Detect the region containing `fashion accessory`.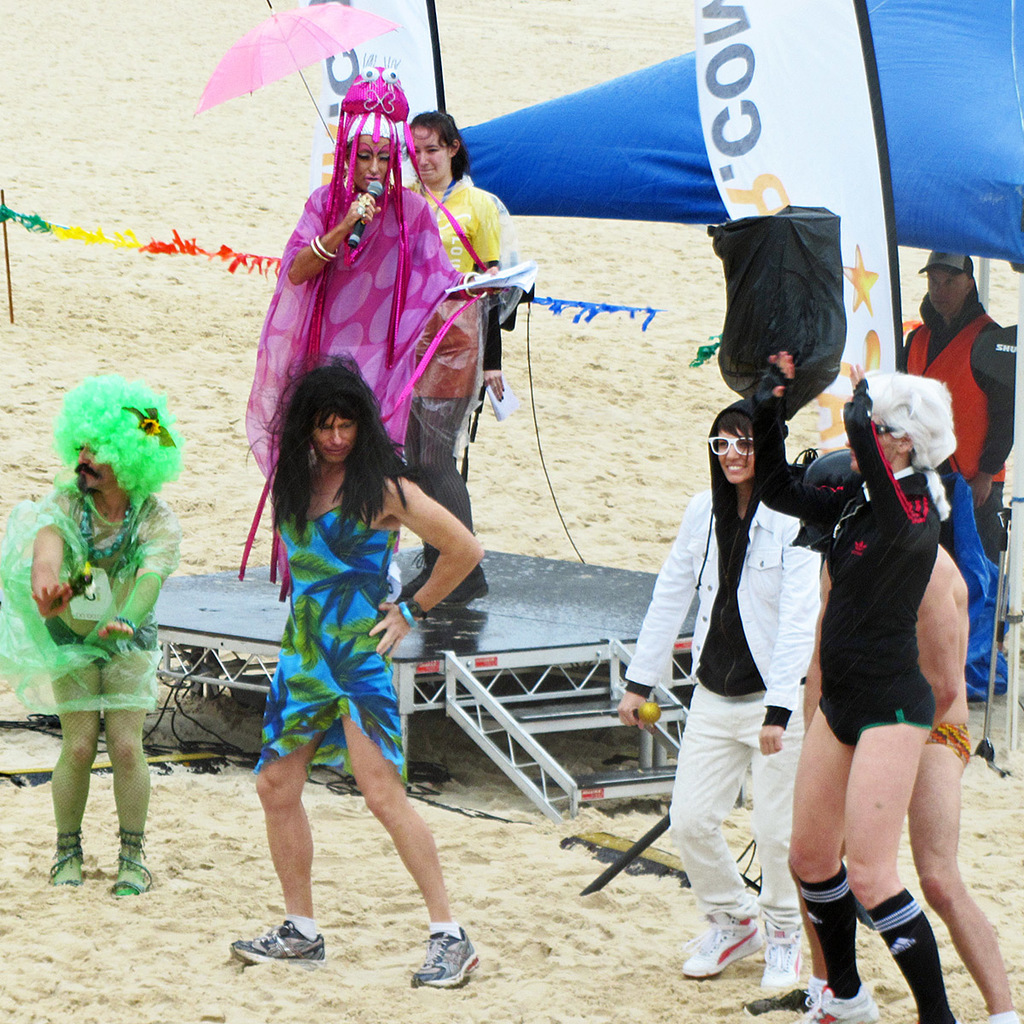
<bbox>79, 499, 139, 561</bbox>.
